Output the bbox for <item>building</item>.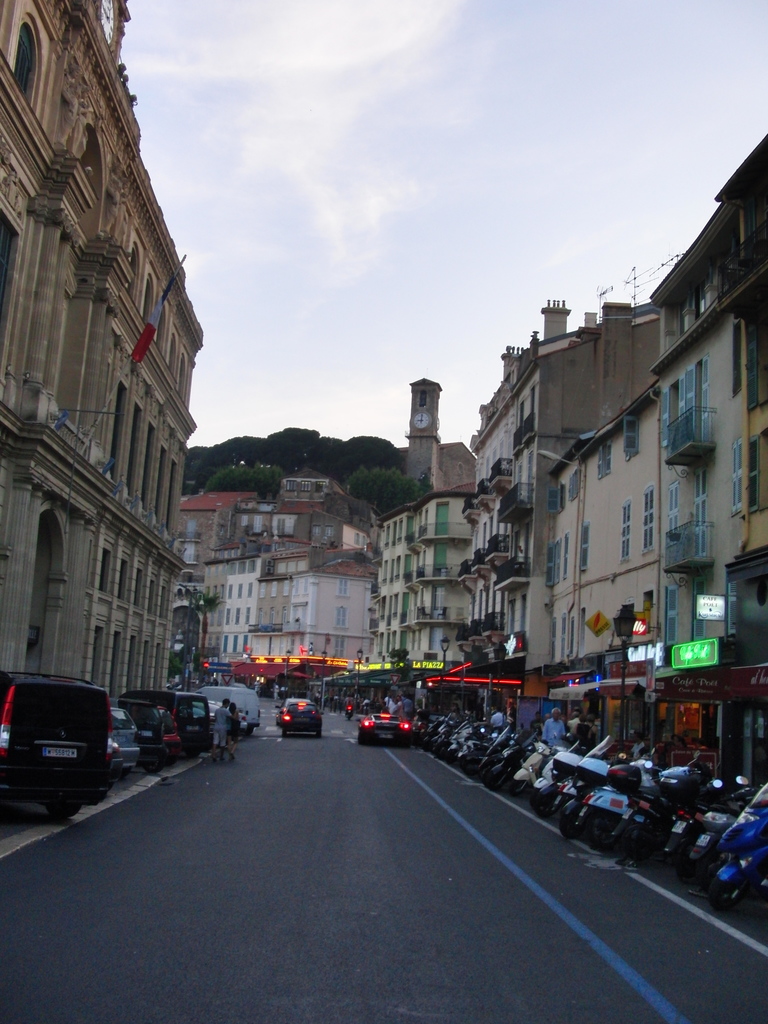
x1=0, y1=0, x2=203, y2=778.
